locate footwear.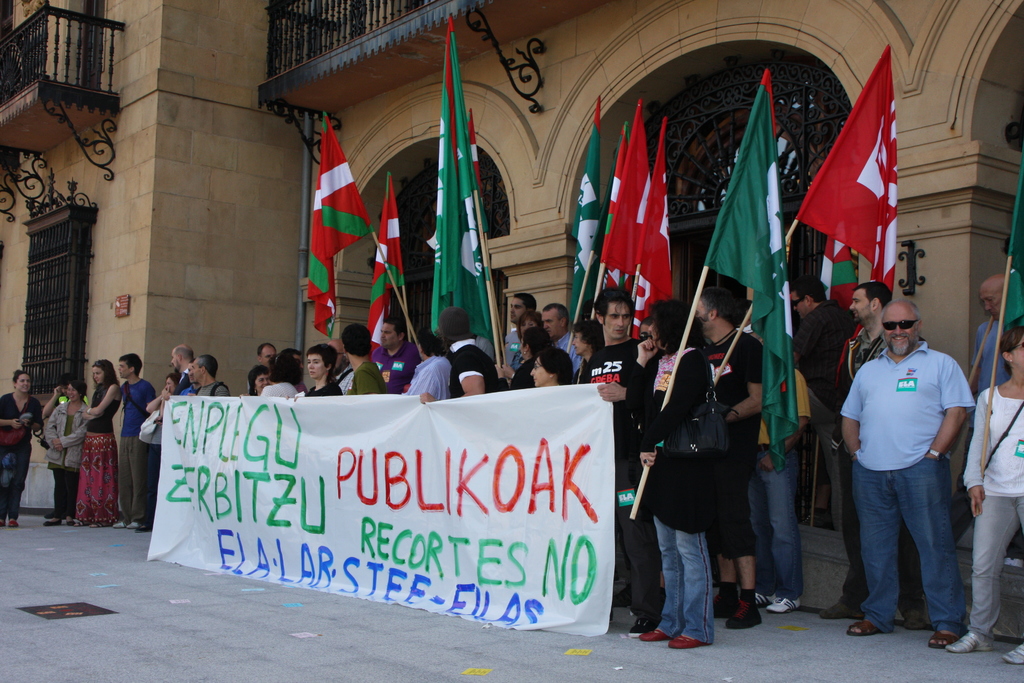
Bounding box: [765, 598, 801, 611].
